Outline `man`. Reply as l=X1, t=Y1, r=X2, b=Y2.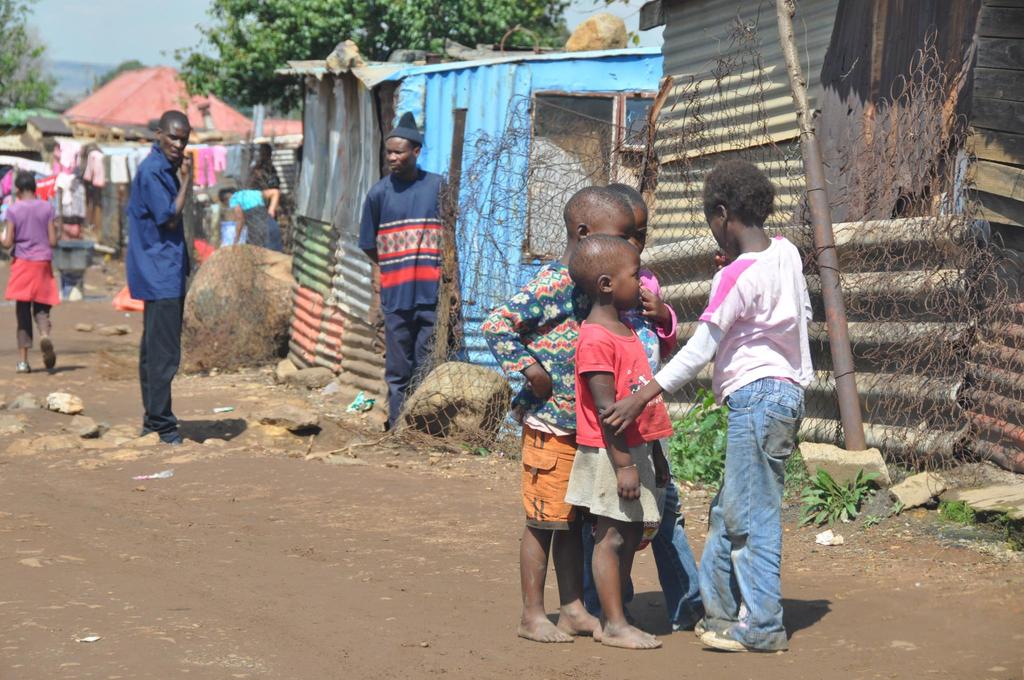
l=126, t=108, r=192, b=449.
